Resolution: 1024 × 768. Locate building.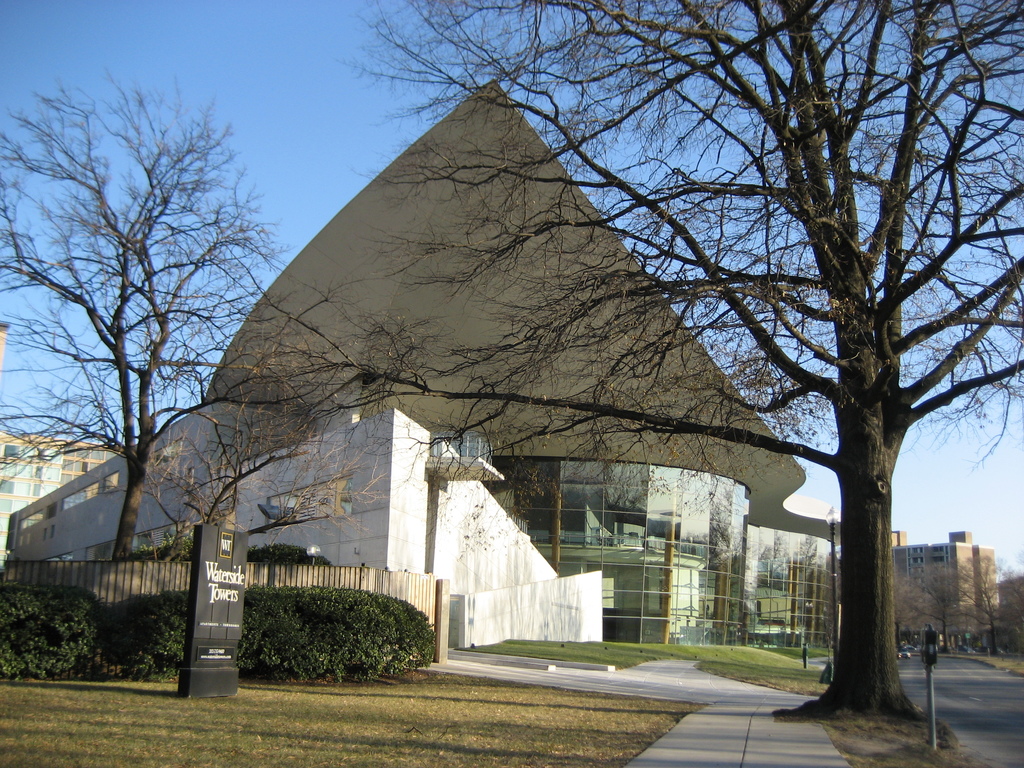
<box>7,81,848,659</box>.
